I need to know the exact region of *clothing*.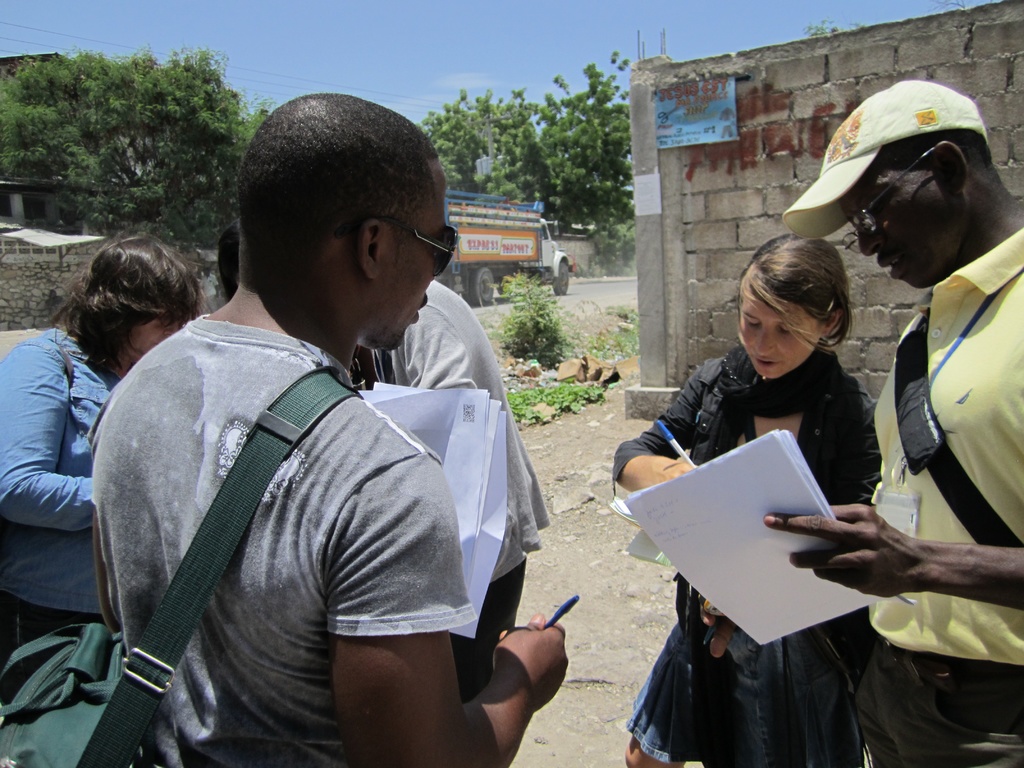
Region: (left=0, top=325, right=124, bottom=671).
